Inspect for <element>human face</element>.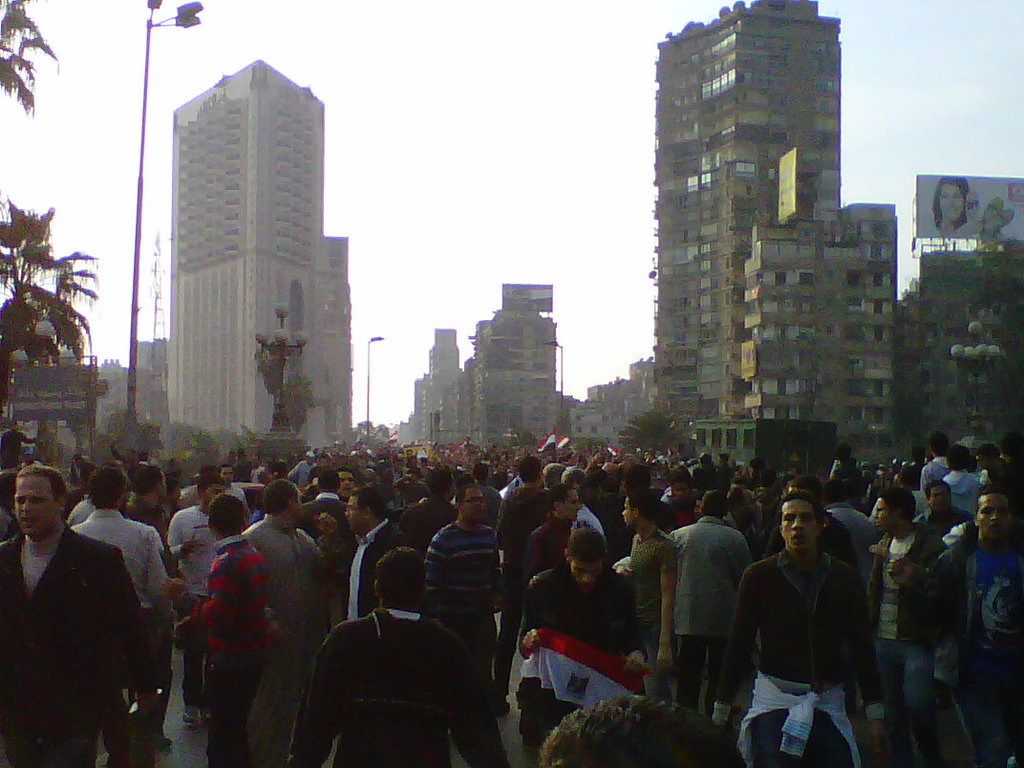
Inspection: 622 497 631 526.
